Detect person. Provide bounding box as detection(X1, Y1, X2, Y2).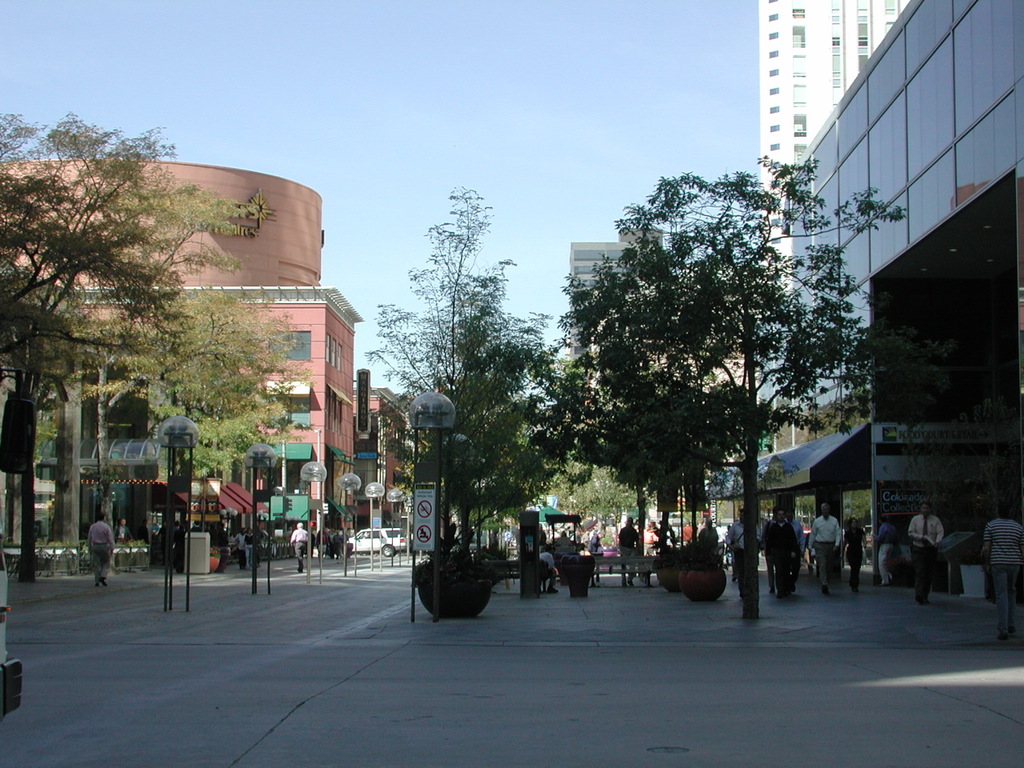
detection(904, 503, 946, 588).
